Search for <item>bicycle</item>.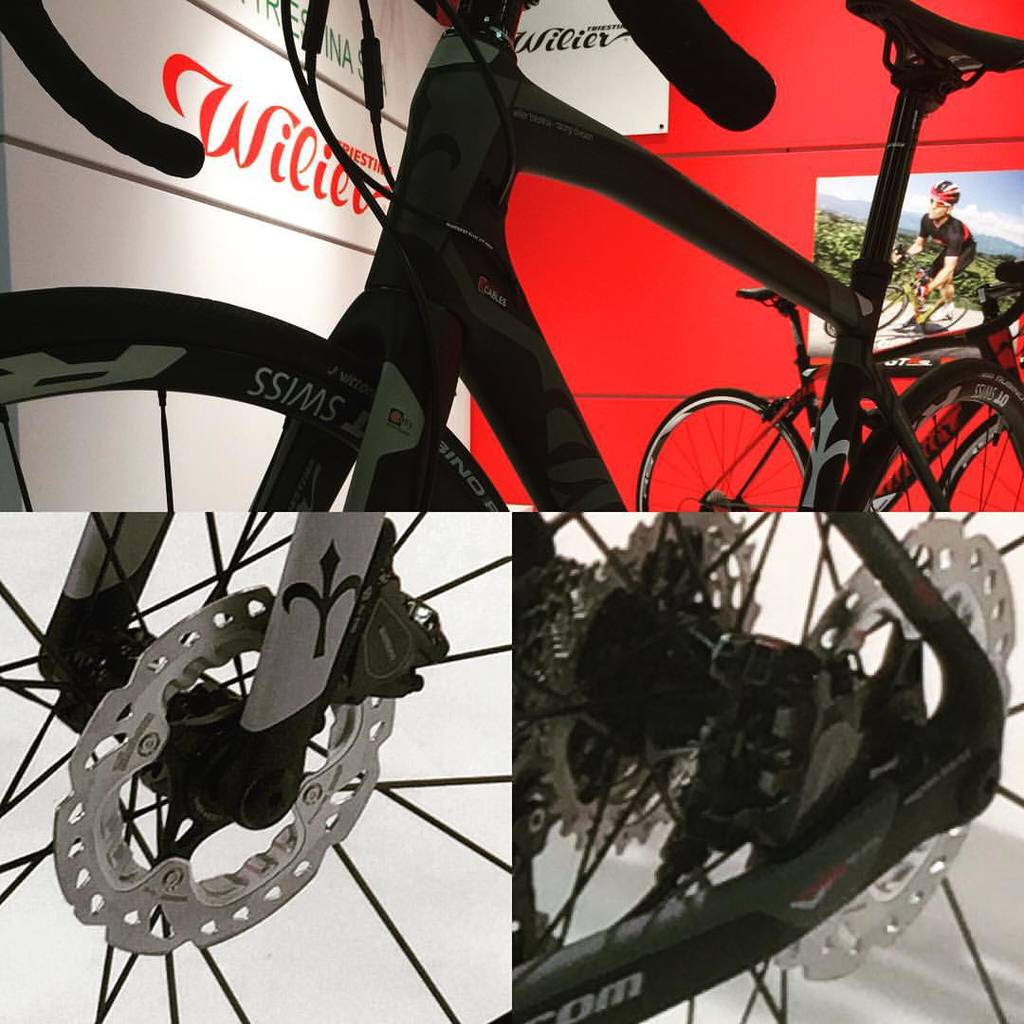
Found at box(0, 511, 511, 1023).
